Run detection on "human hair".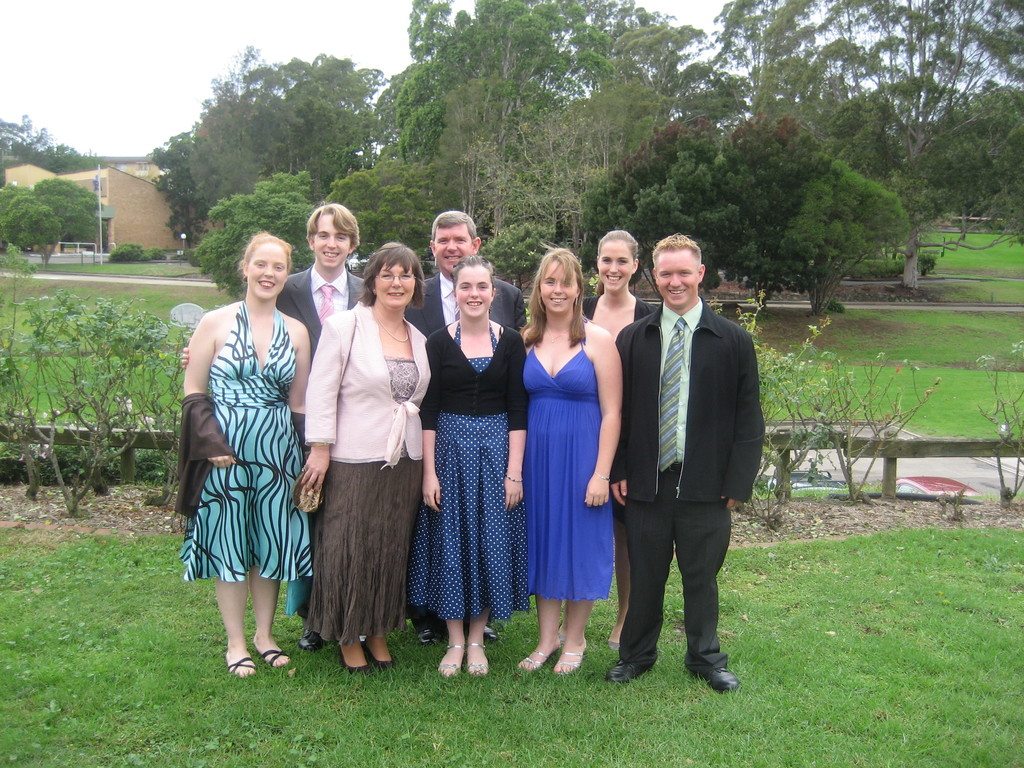
Result: <bbox>308, 201, 360, 252</bbox>.
